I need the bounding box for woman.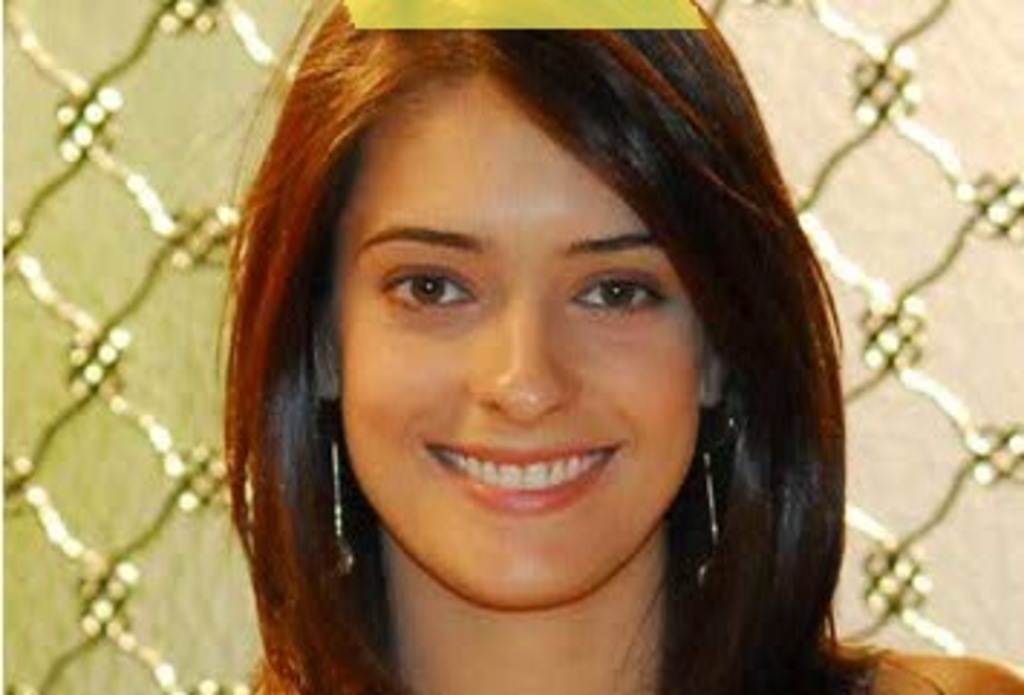
Here it is: 153,20,868,689.
